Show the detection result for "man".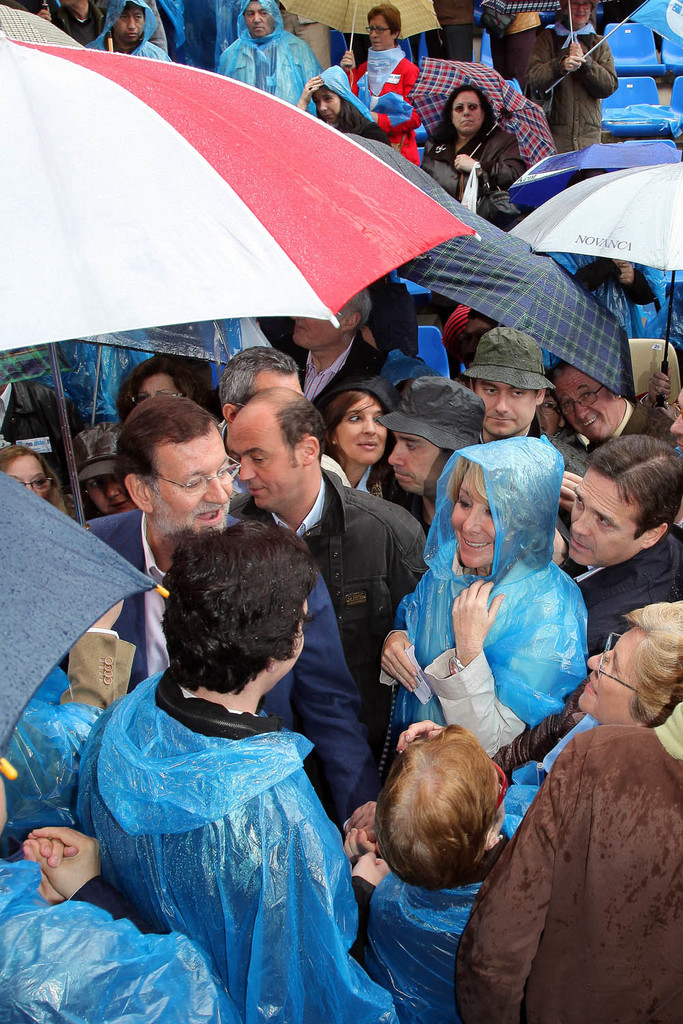
select_region(84, 0, 170, 63).
